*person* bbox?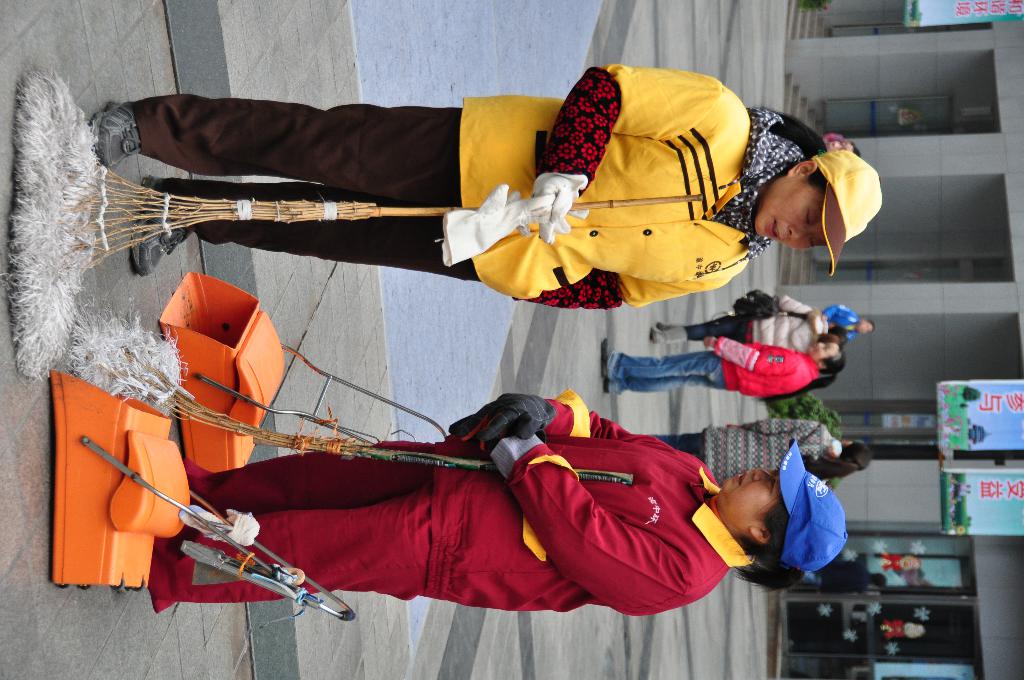
box=[648, 414, 872, 487]
